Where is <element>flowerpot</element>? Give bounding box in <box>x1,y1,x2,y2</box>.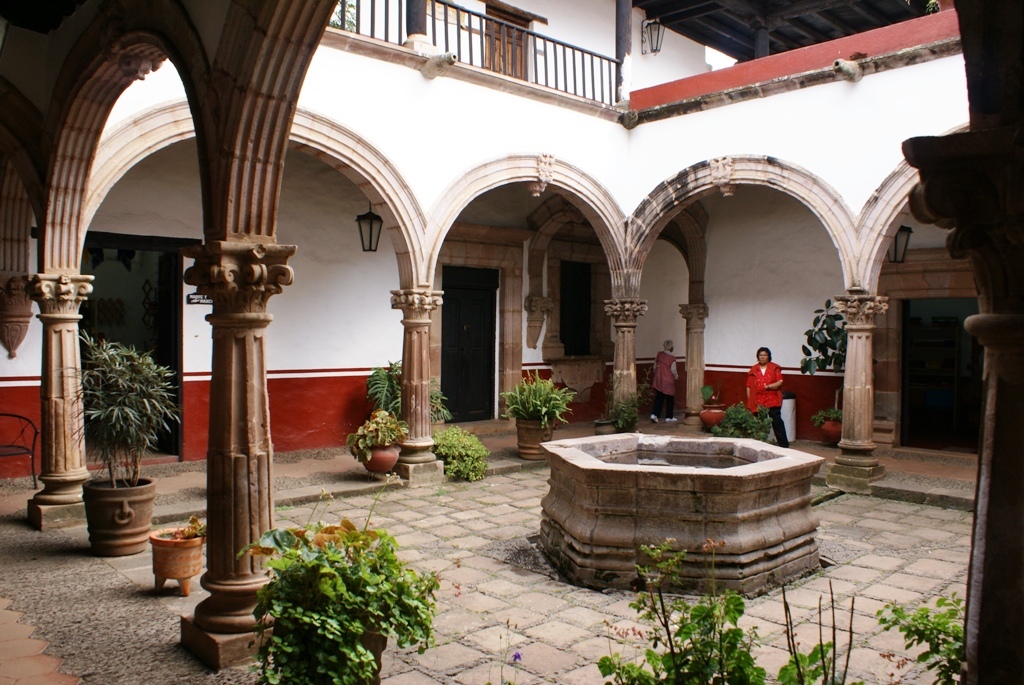
<box>82,474,157,554</box>.
